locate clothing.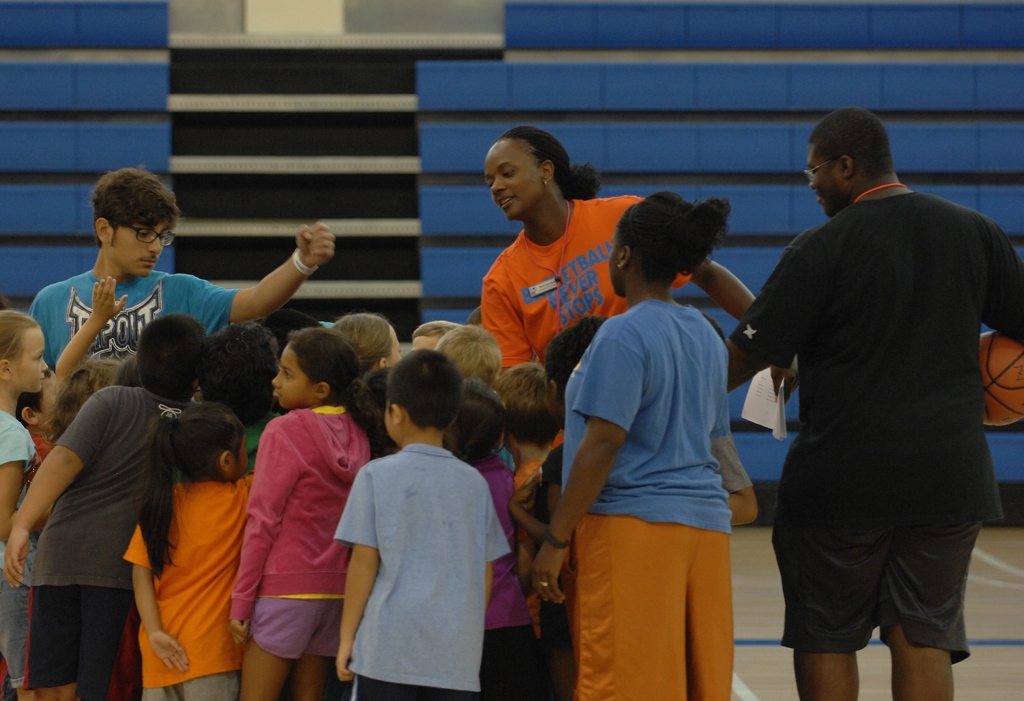
Bounding box: bbox=[479, 191, 697, 386].
